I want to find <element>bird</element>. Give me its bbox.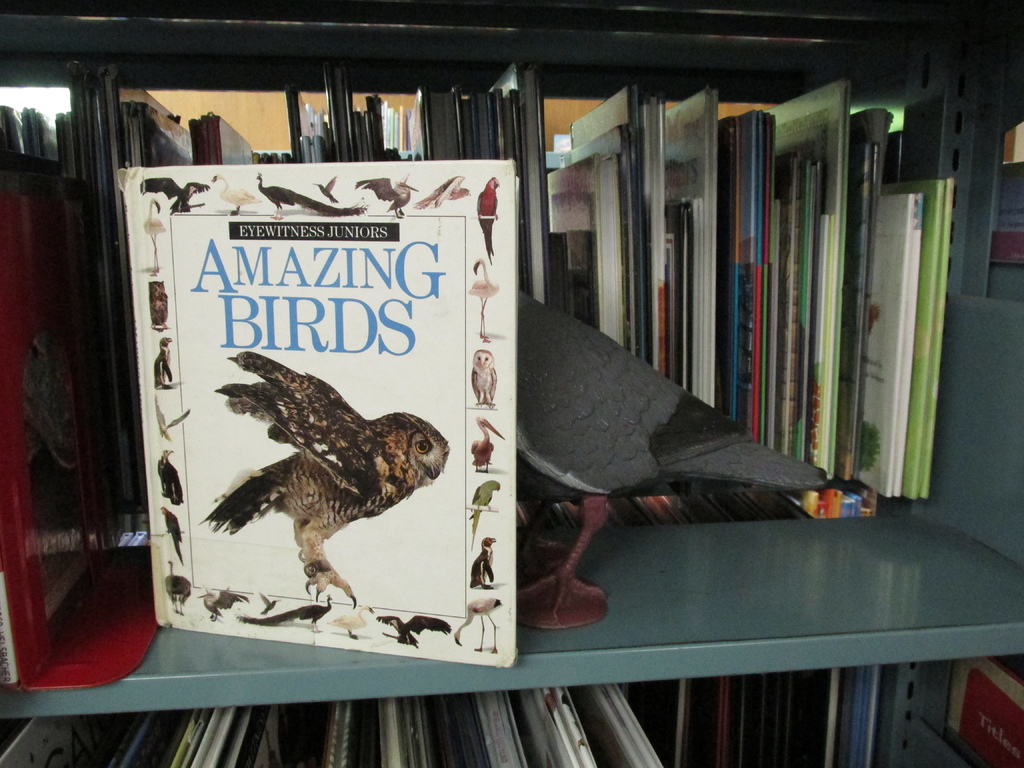
(x1=141, y1=197, x2=164, y2=274).
